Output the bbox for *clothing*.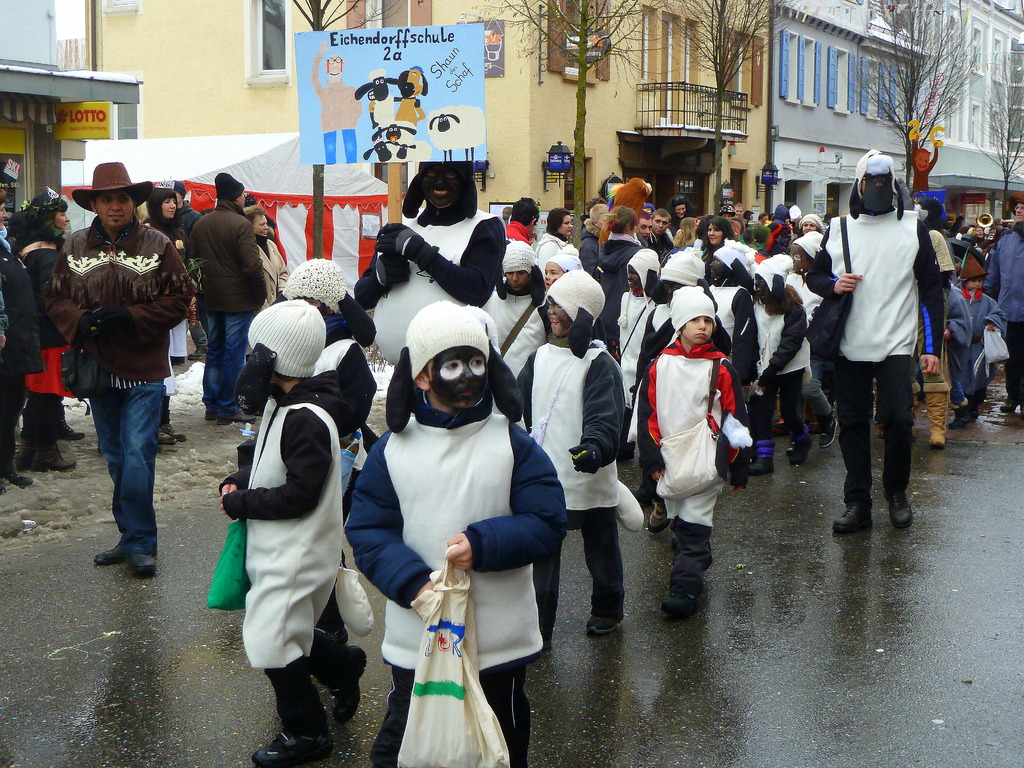
[808,203,952,488].
